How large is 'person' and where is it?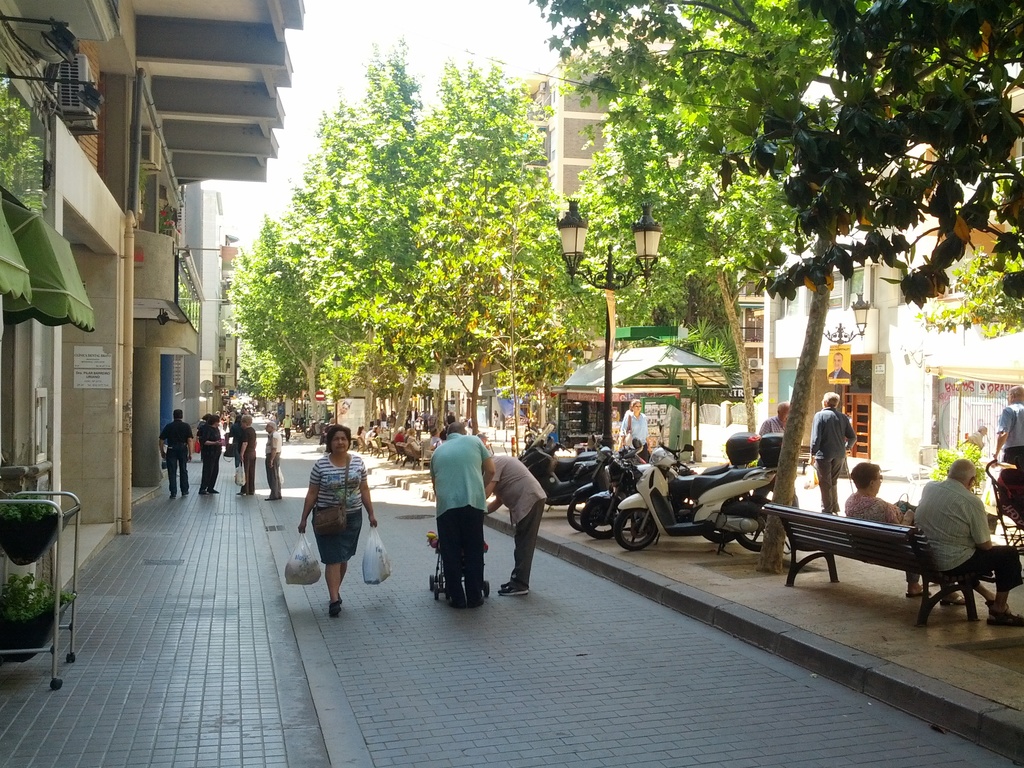
Bounding box: {"x1": 615, "y1": 395, "x2": 652, "y2": 462}.
